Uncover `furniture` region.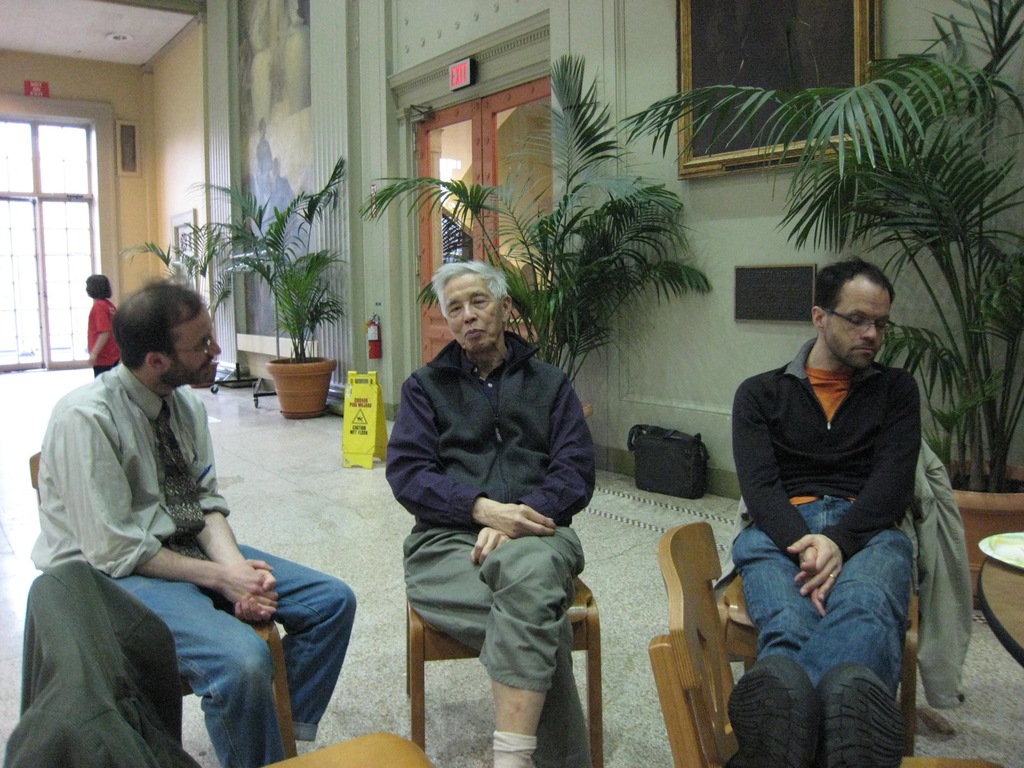
Uncovered: bbox(264, 729, 433, 767).
